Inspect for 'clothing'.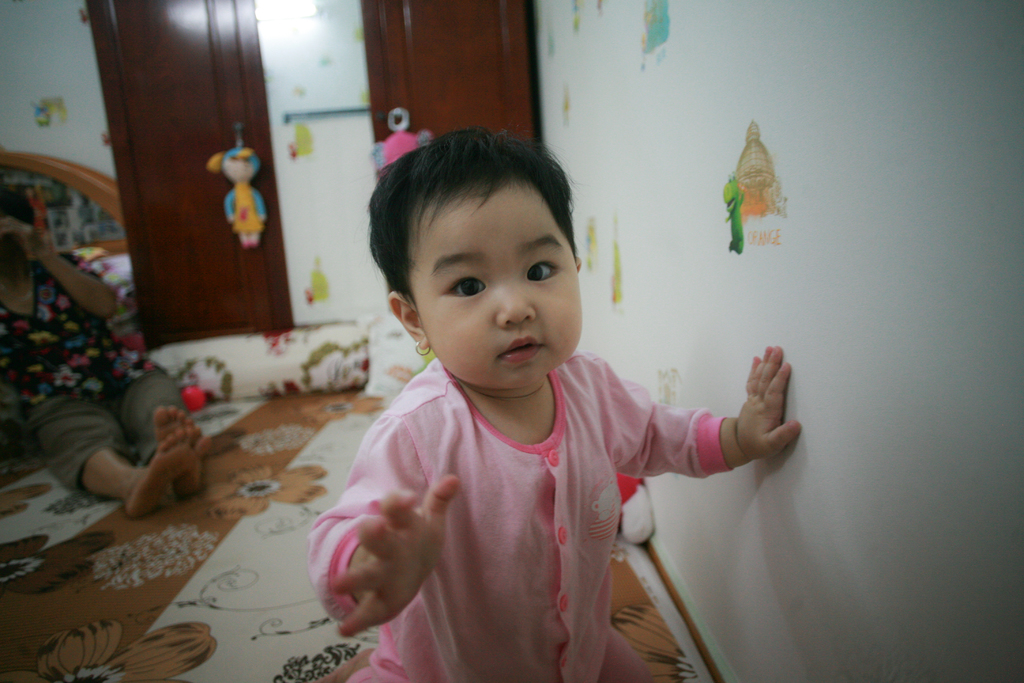
Inspection: <region>0, 253, 186, 490</region>.
